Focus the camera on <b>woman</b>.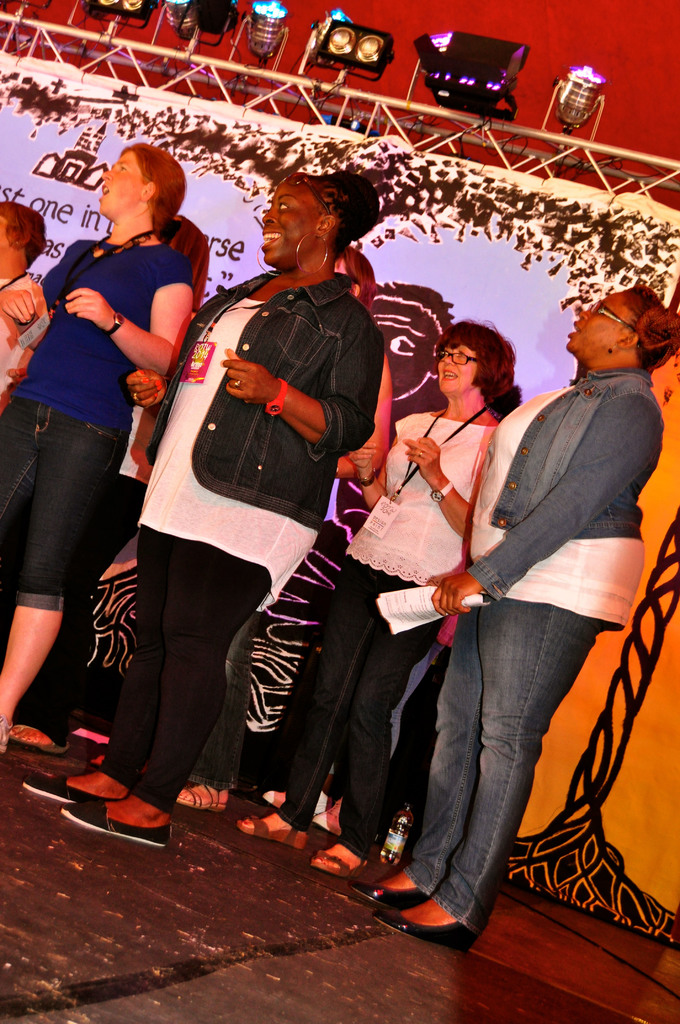
Focus region: region(10, 146, 191, 778).
